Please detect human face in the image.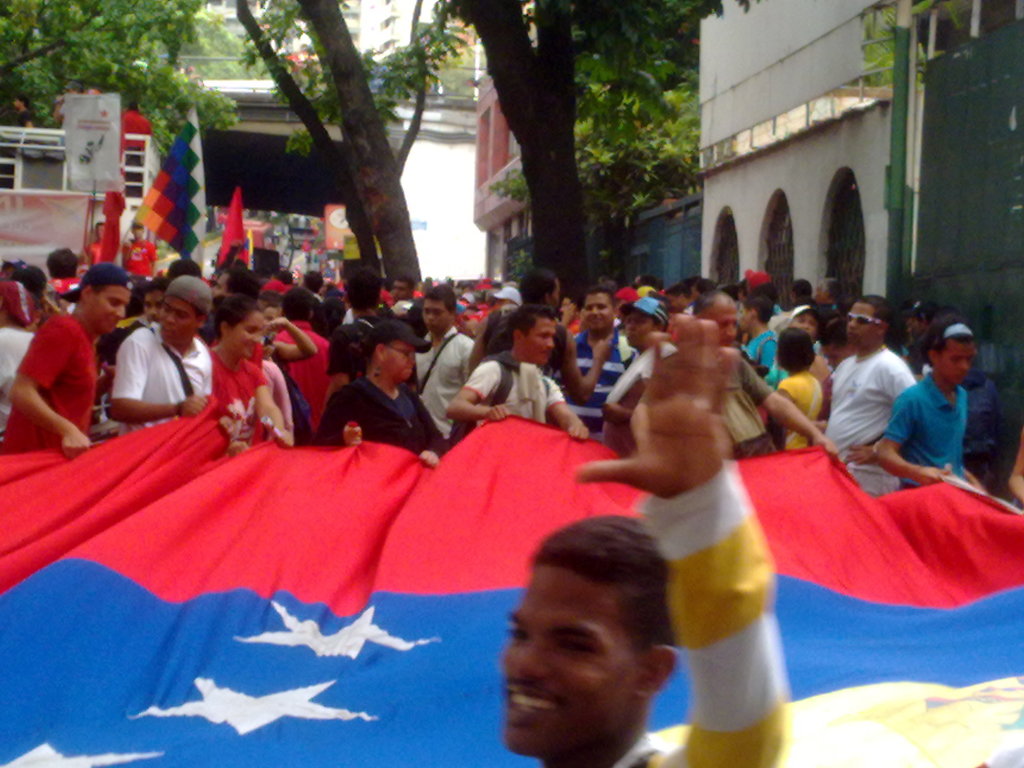
[x1=627, y1=307, x2=653, y2=349].
